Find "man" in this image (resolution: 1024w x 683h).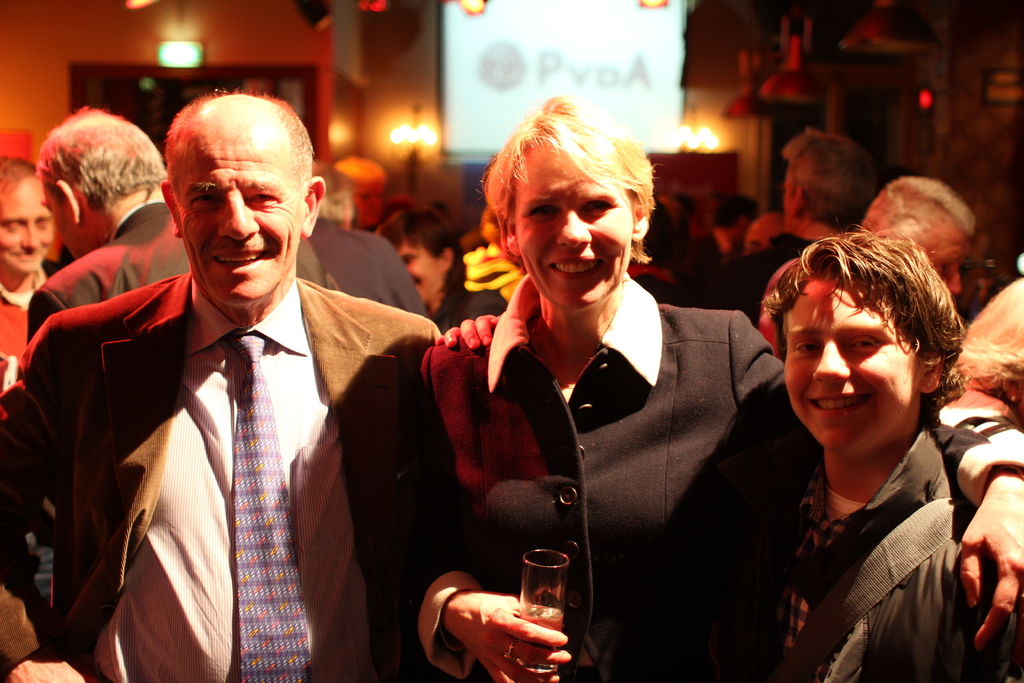
<box>0,159,56,378</box>.
